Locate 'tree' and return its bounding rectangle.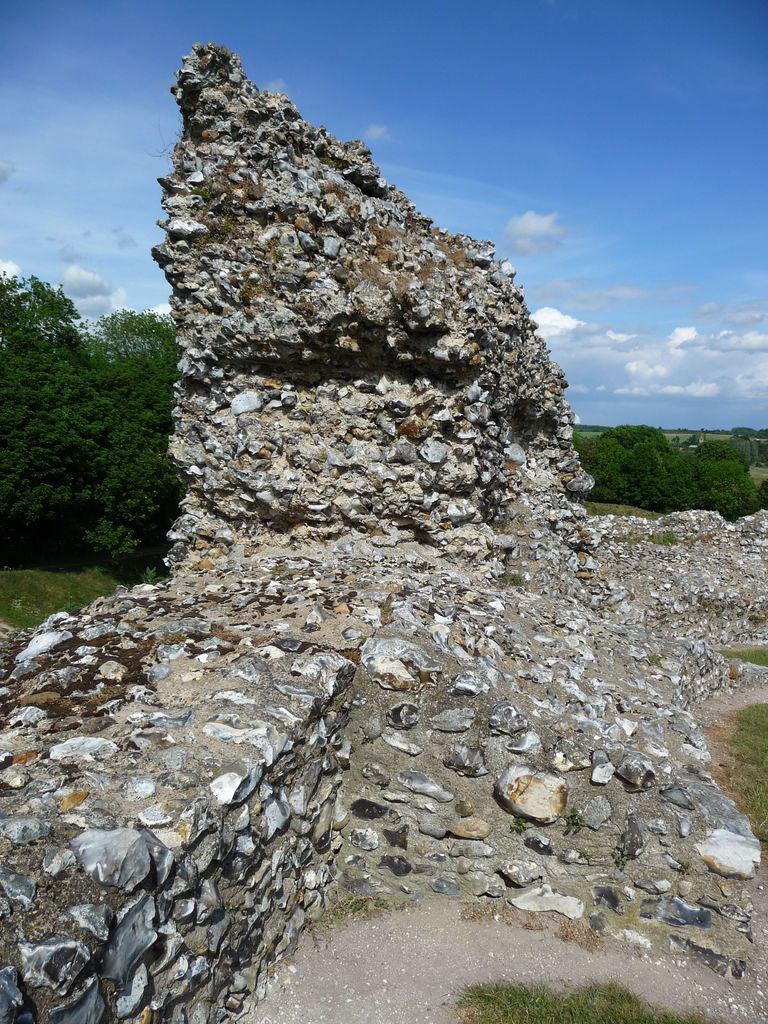
603/427/674/458.
